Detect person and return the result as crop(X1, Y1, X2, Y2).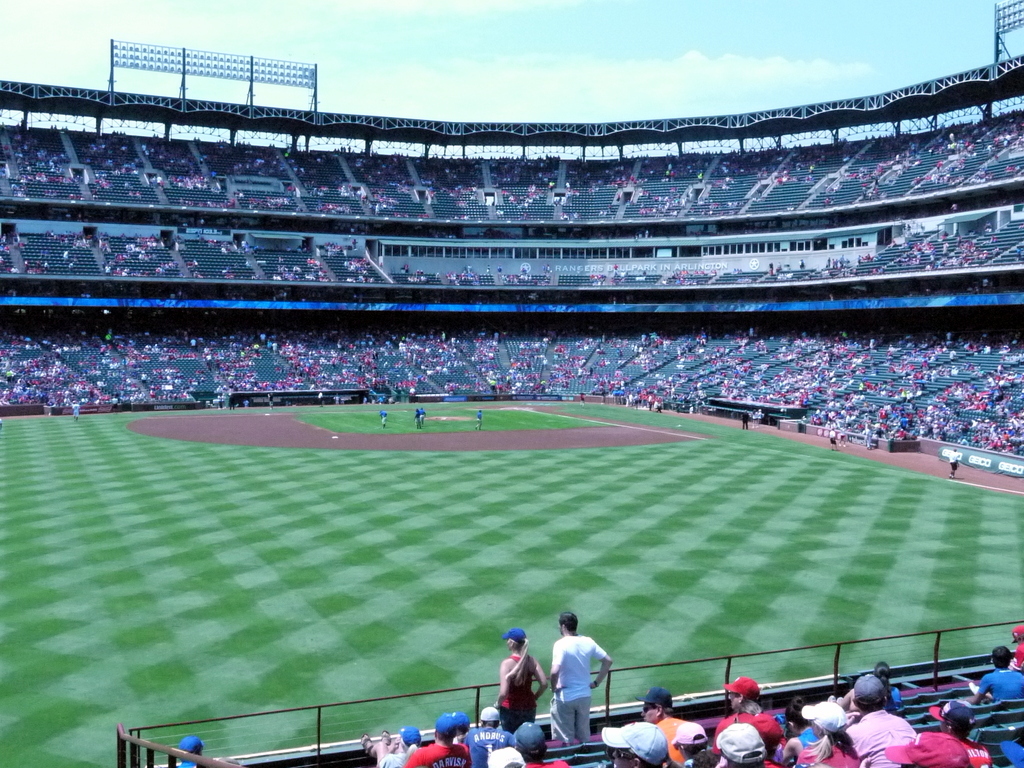
crop(546, 600, 606, 748).
